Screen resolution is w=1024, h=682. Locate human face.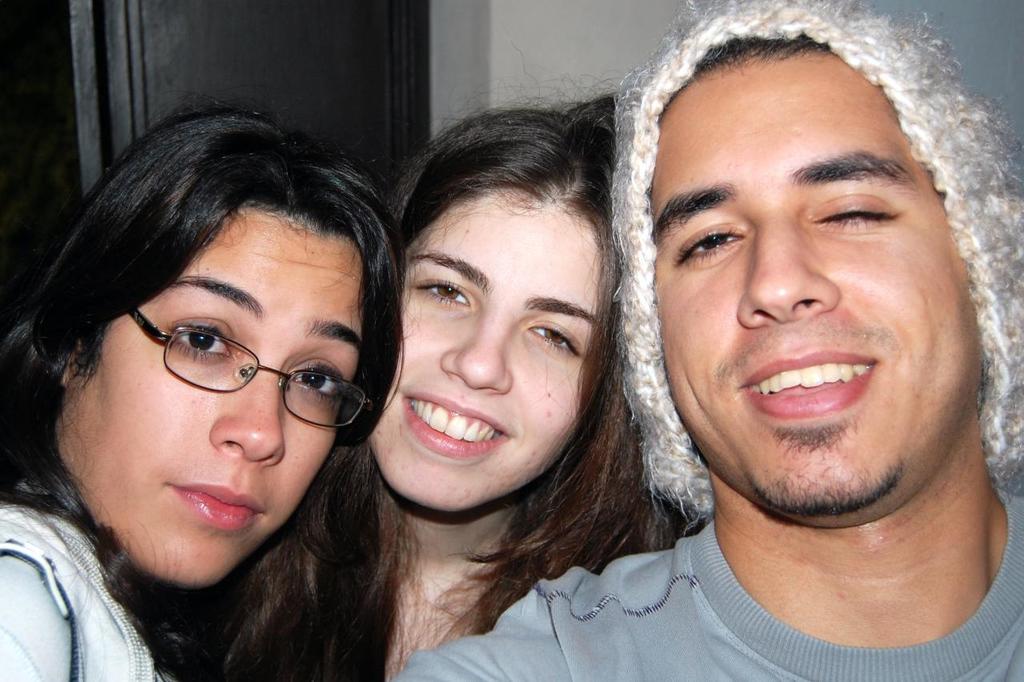
region(370, 188, 600, 512).
